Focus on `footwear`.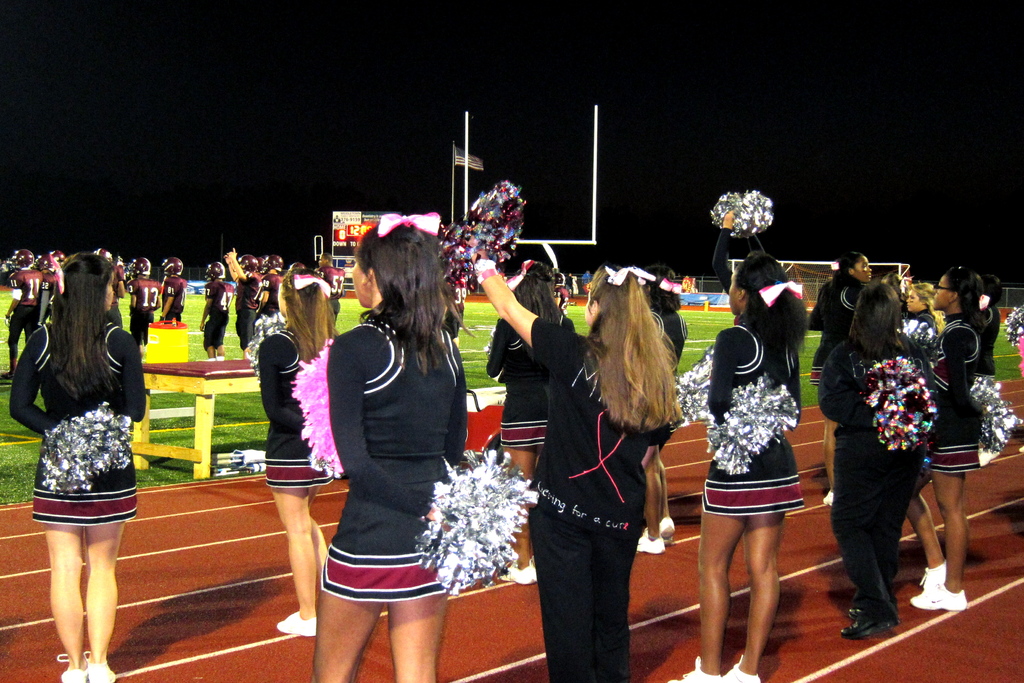
Focused at (x1=669, y1=671, x2=691, y2=682).
